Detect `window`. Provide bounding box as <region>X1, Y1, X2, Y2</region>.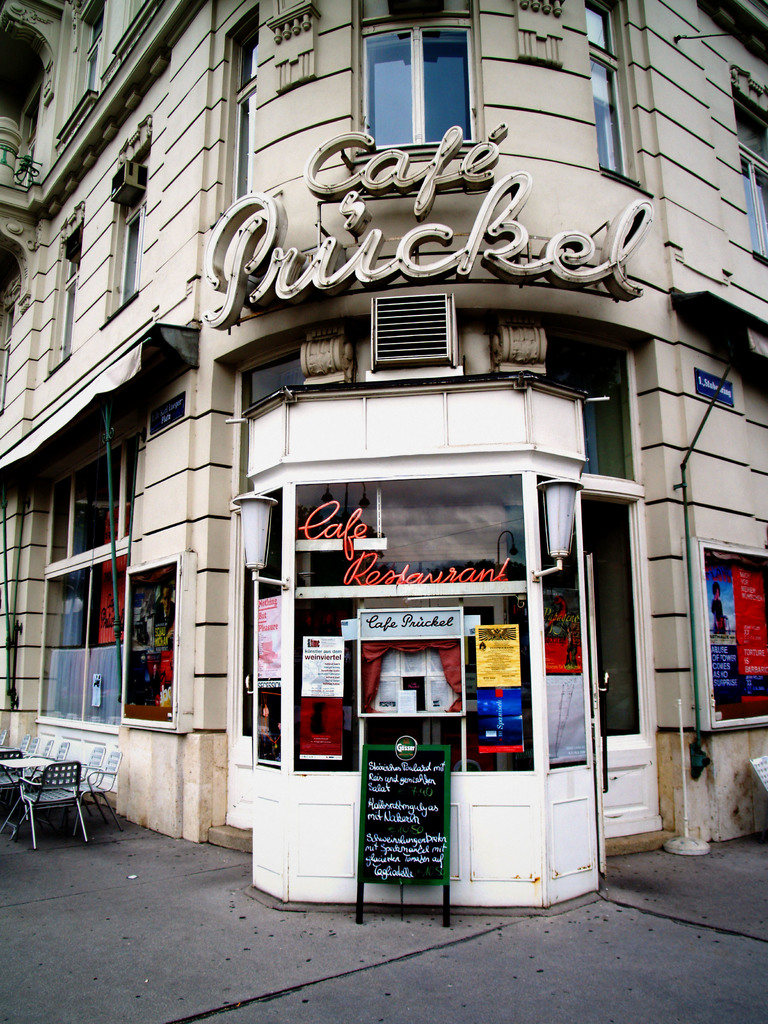
<region>106, 108, 154, 316</region>.
